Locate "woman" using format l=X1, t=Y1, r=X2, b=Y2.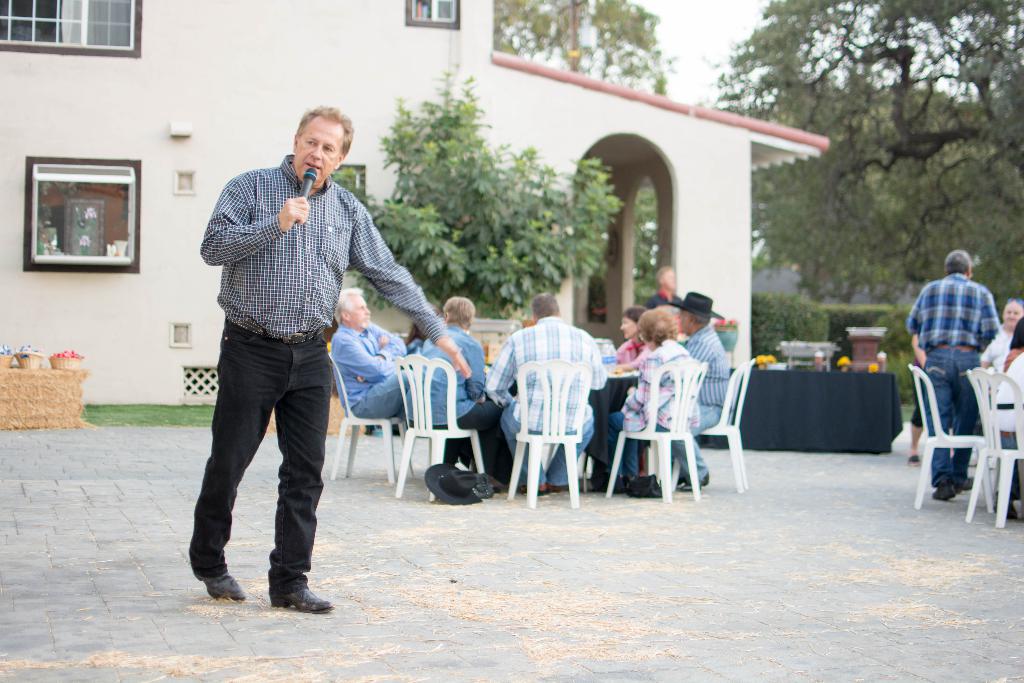
l=980, t=299, r=1023, b=367.
